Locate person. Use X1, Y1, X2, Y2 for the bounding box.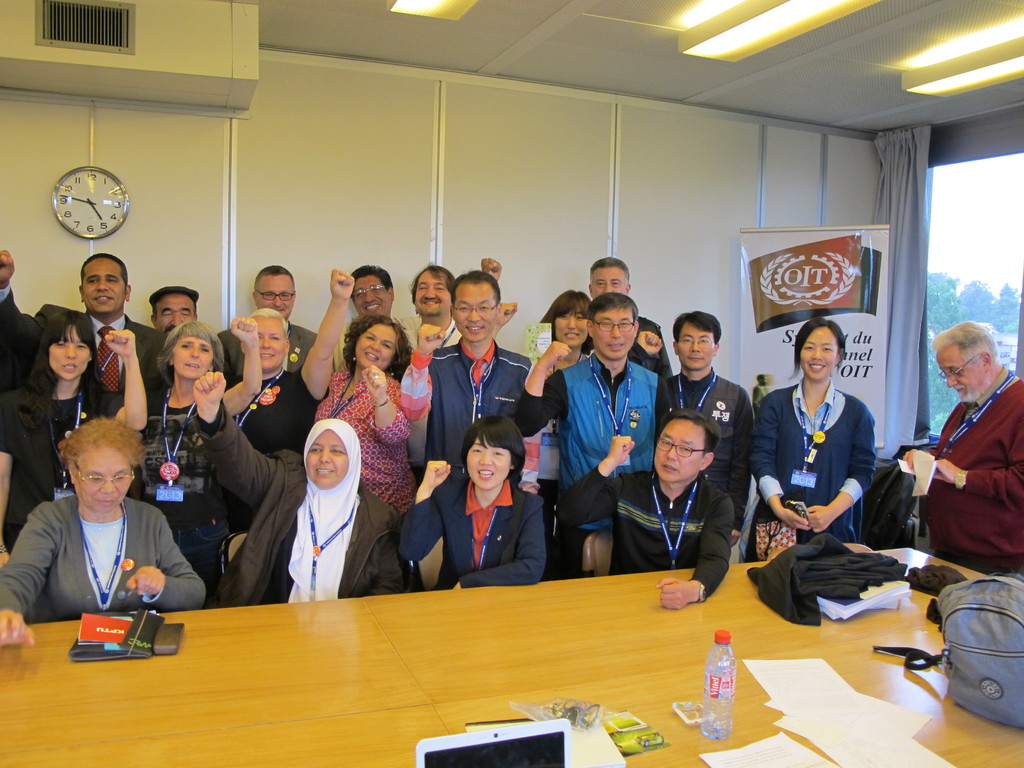
663, 312, 756, 552.
